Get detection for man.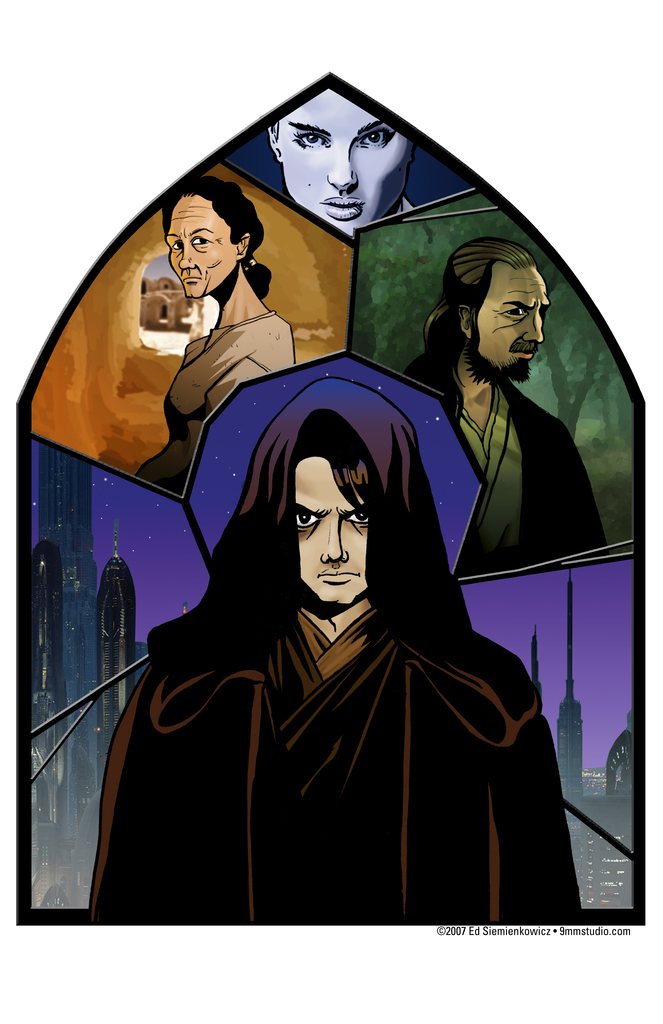
Detection: select_region(408, 242, 607, 576).
